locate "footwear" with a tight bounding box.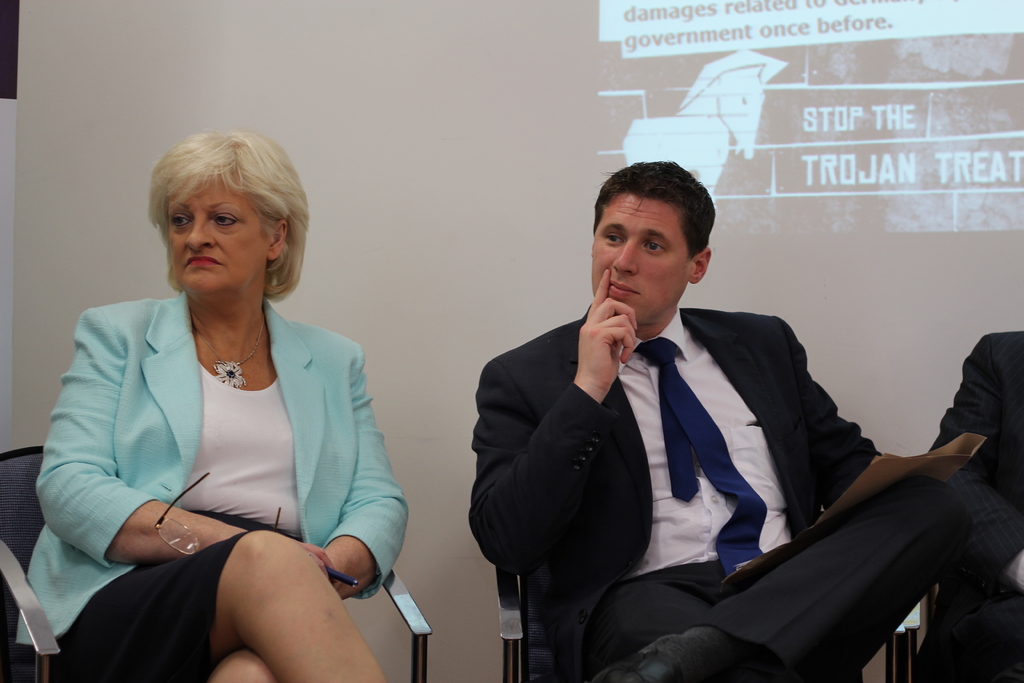
box(587, 649, 683, 682).
